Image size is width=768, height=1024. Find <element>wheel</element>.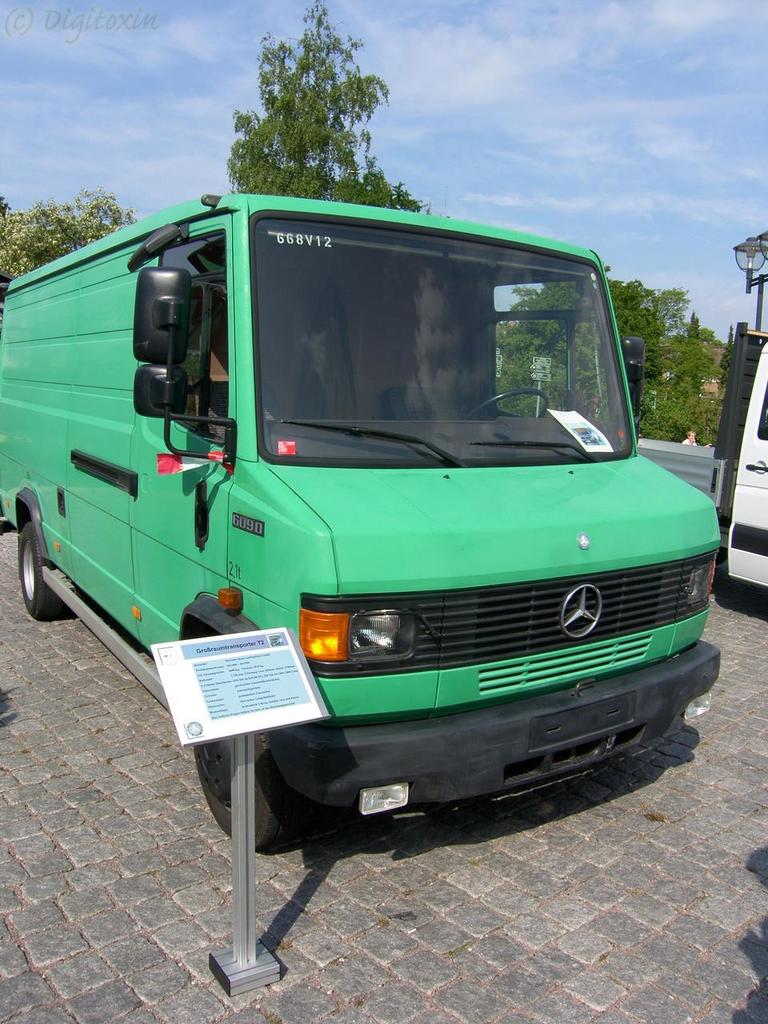
BBox(17, 520, 70, 624).
